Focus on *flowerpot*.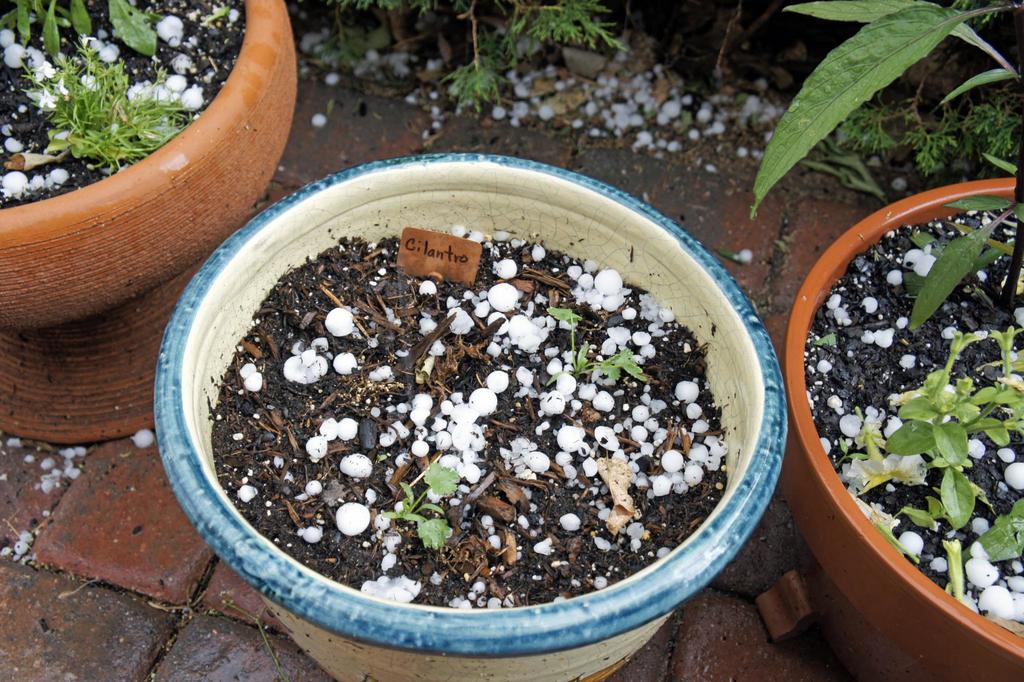
Focused at x1=0 y1=0 x2=299 y2=442.
